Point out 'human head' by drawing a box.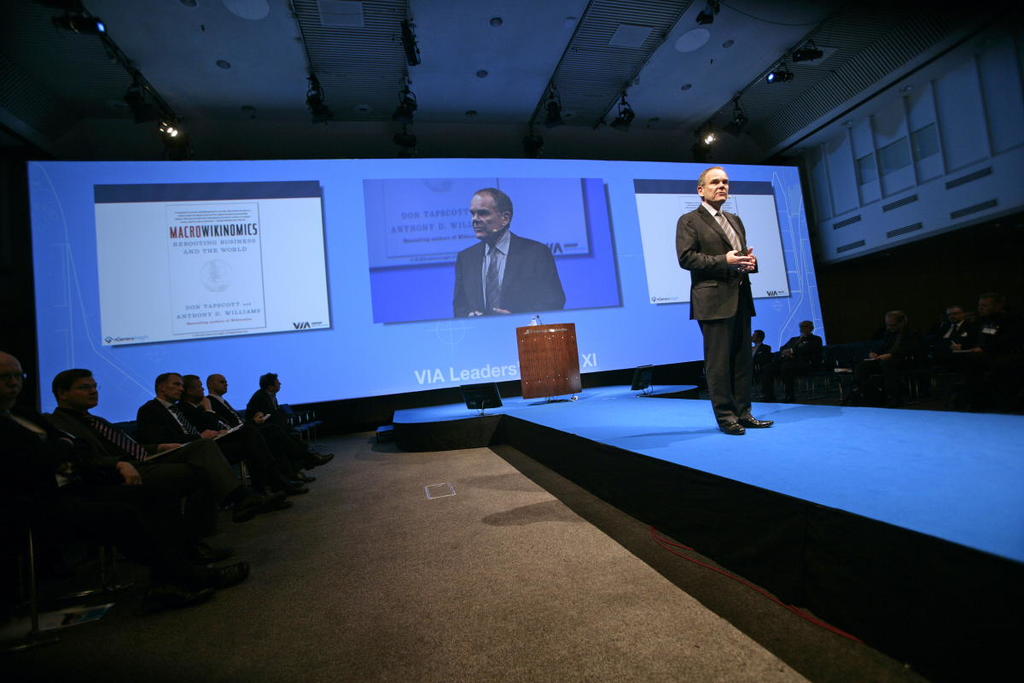
(x1=183, y1=377, x2=208, y2=402).
